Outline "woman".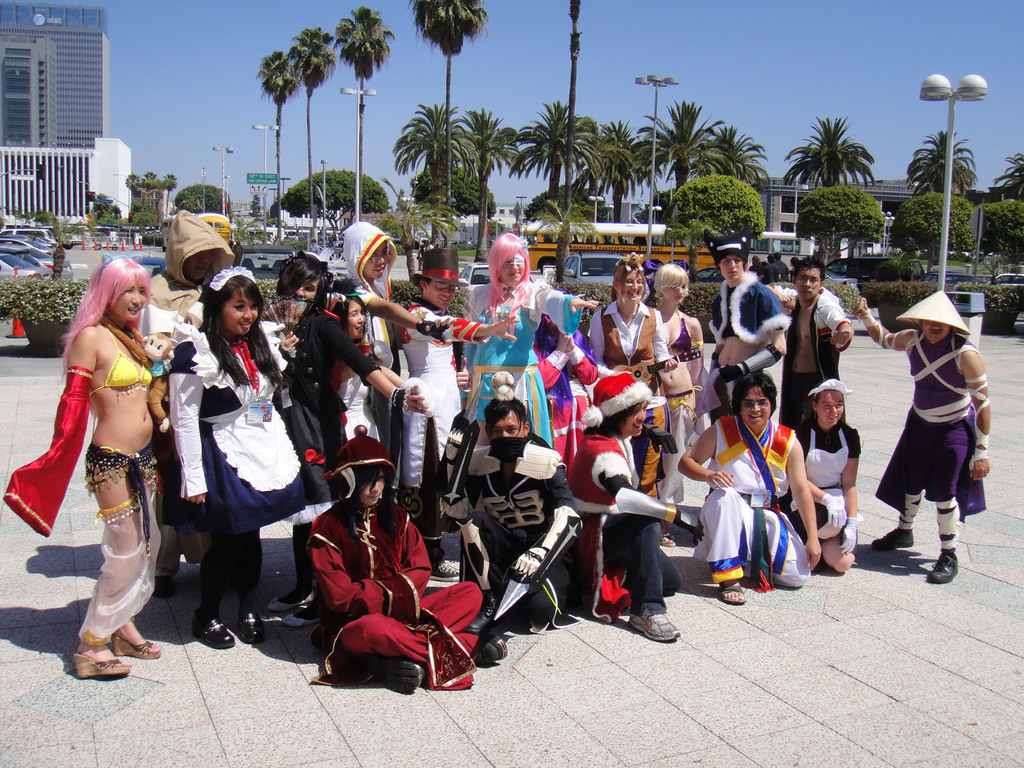
Outline: detection(317, 282, 435, 445).
